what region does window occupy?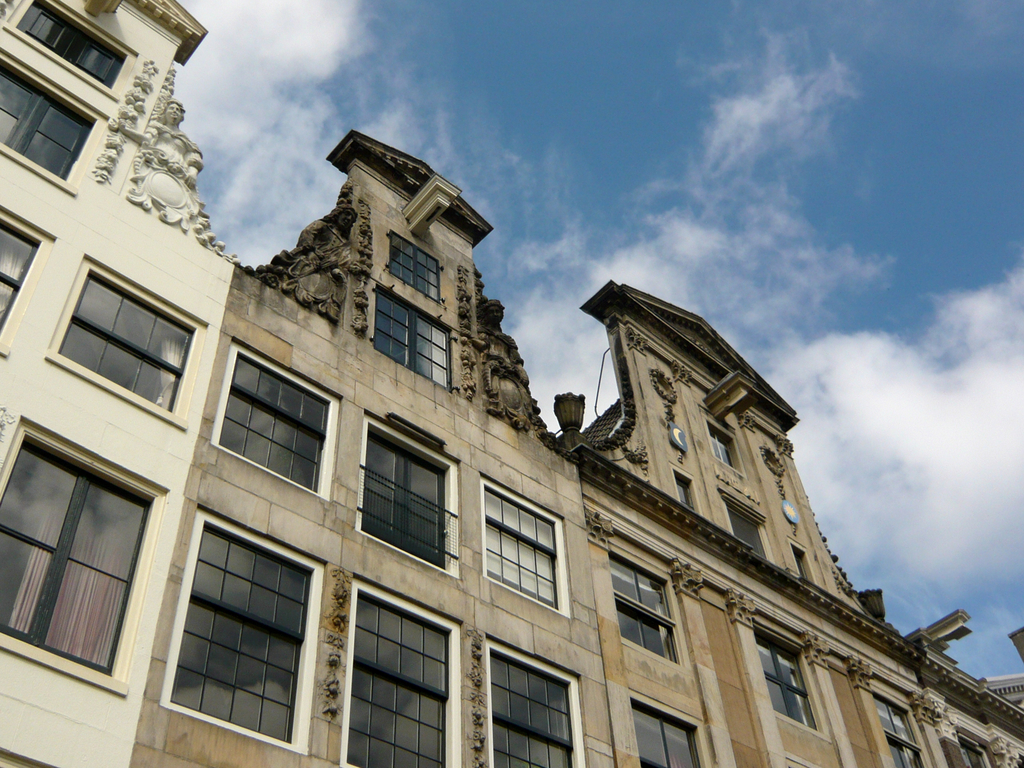
x1=631, y1=700, x2=707, y2=767.
